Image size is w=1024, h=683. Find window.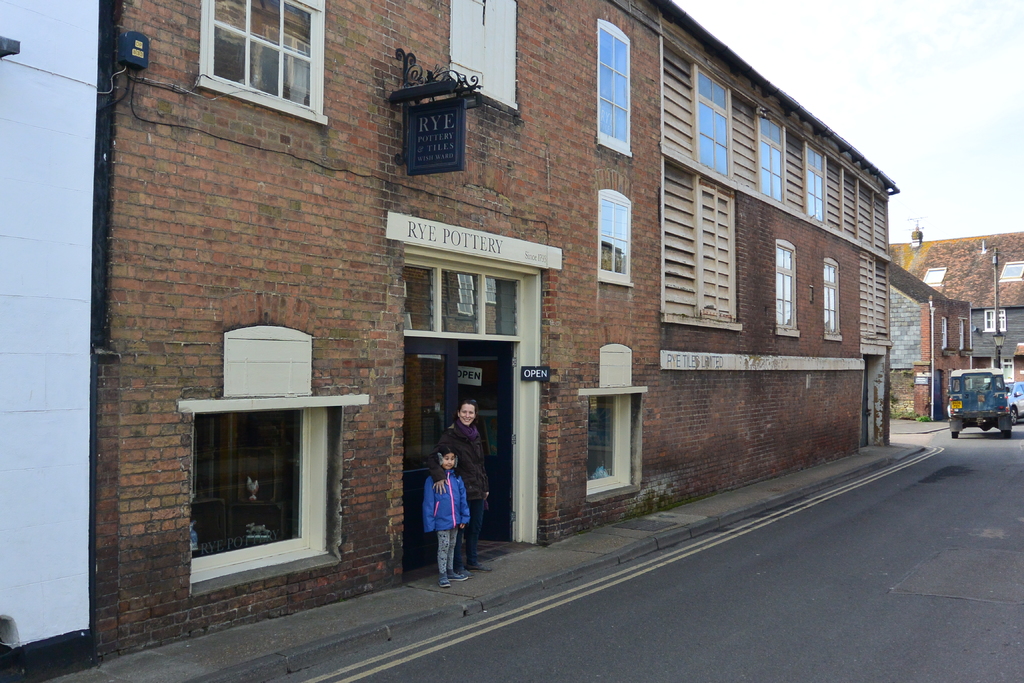
select_region(996, 261, 1023, 282).
